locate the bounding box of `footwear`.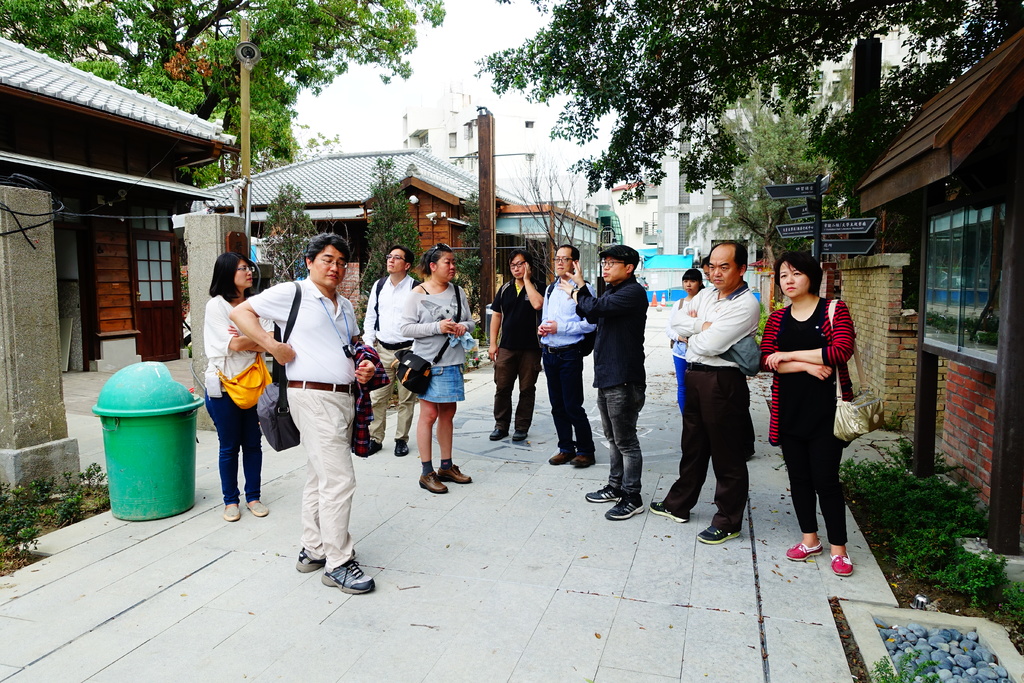
Bounding box: (x1=247, y1=498, x2=268, y2=517).
